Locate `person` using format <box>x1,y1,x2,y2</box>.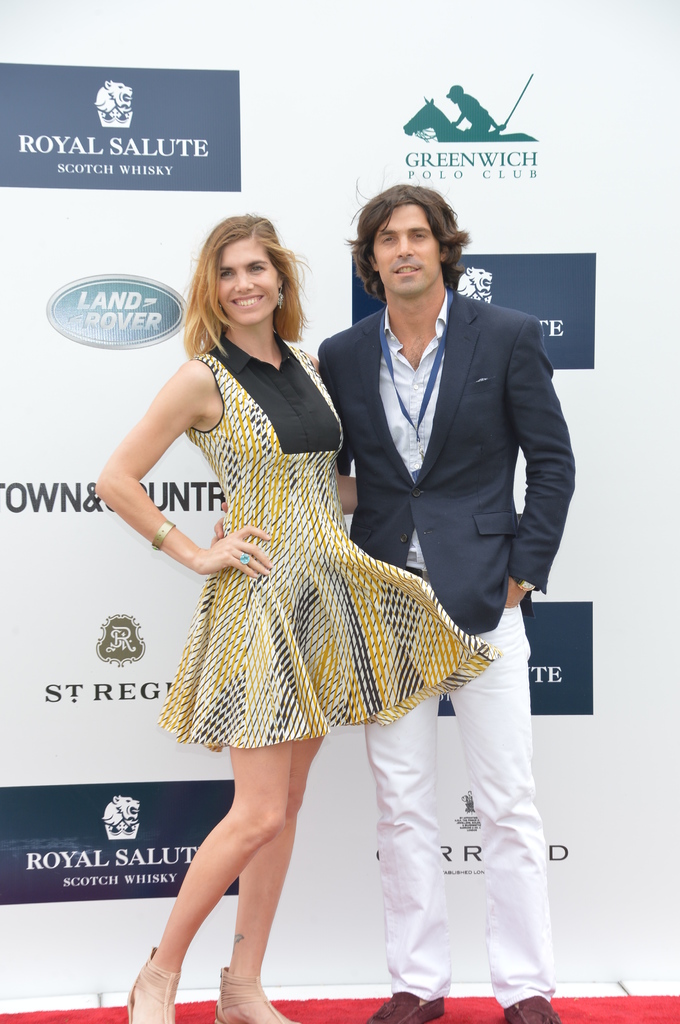
<box>318,186,575,1023</box>.
